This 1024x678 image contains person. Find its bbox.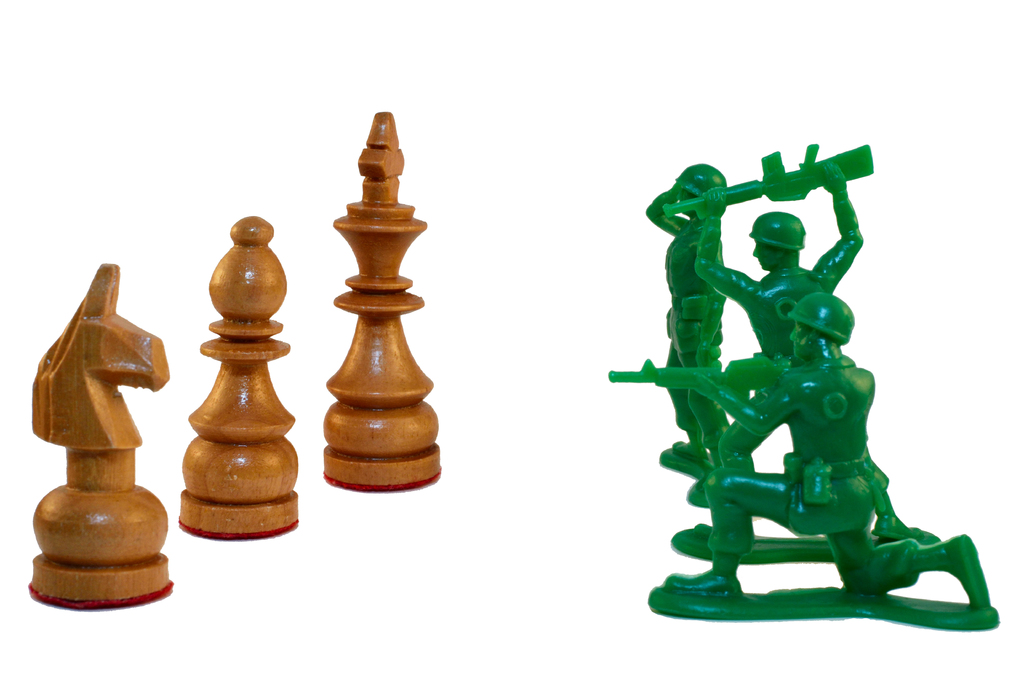
{"x1": 662, "y1": 290, "x2": 993, "y2": 600}.
